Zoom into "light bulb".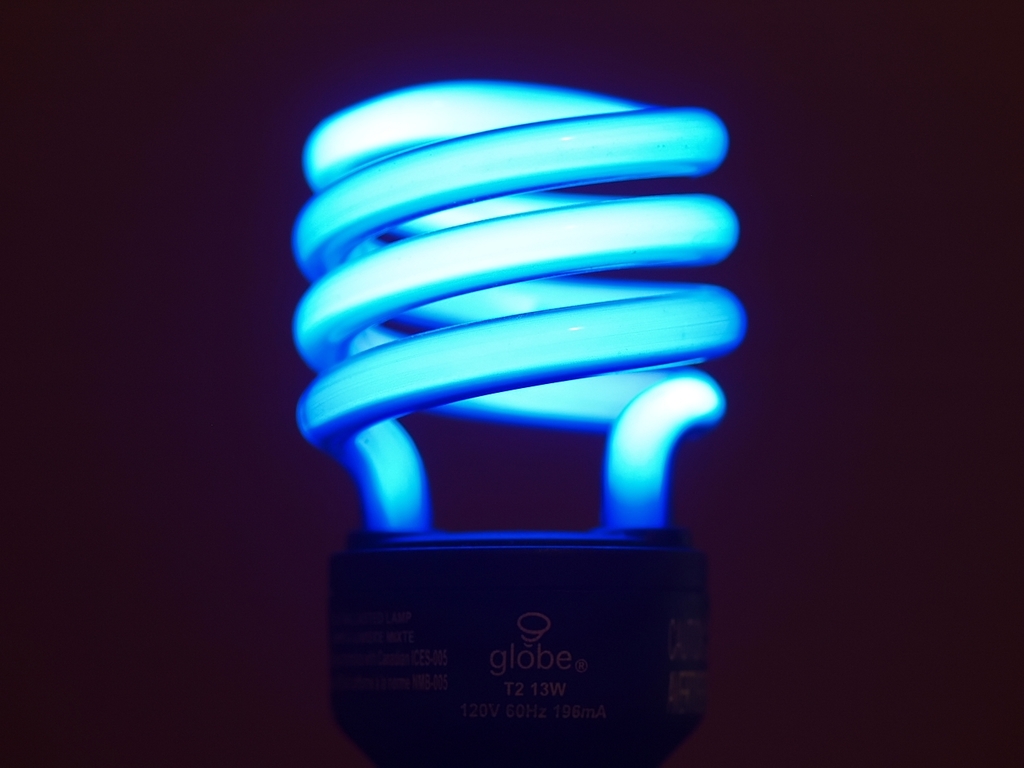
Zoom target: Rect(294, 77, 744, 767).
